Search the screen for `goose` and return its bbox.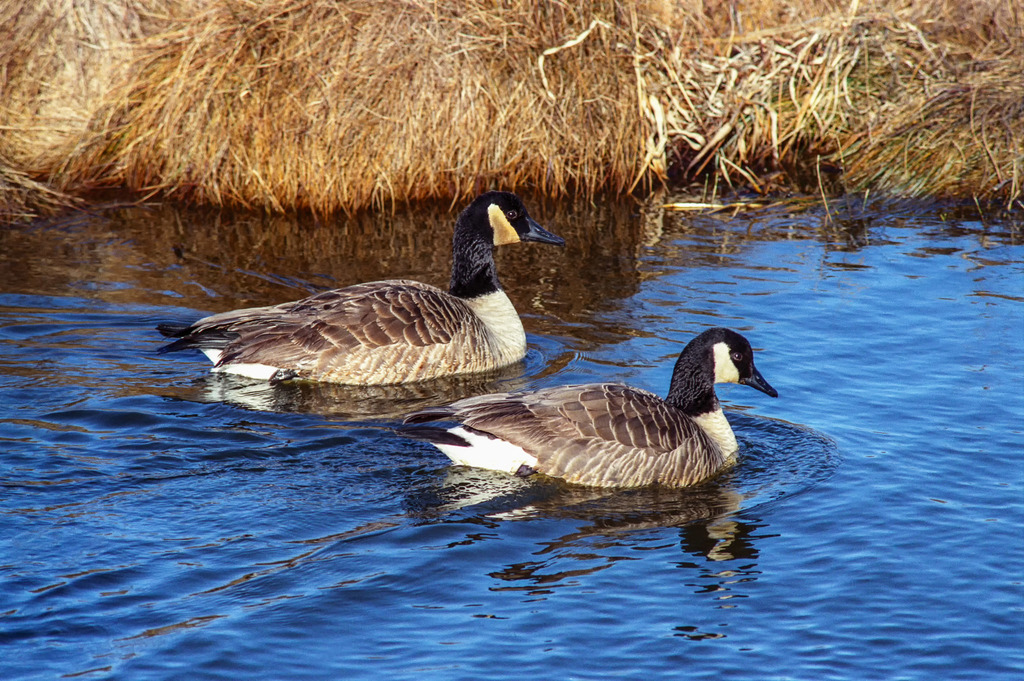
Found: {"x1": 397, "y1": 328, "x2": 783, "y2": 484}.
